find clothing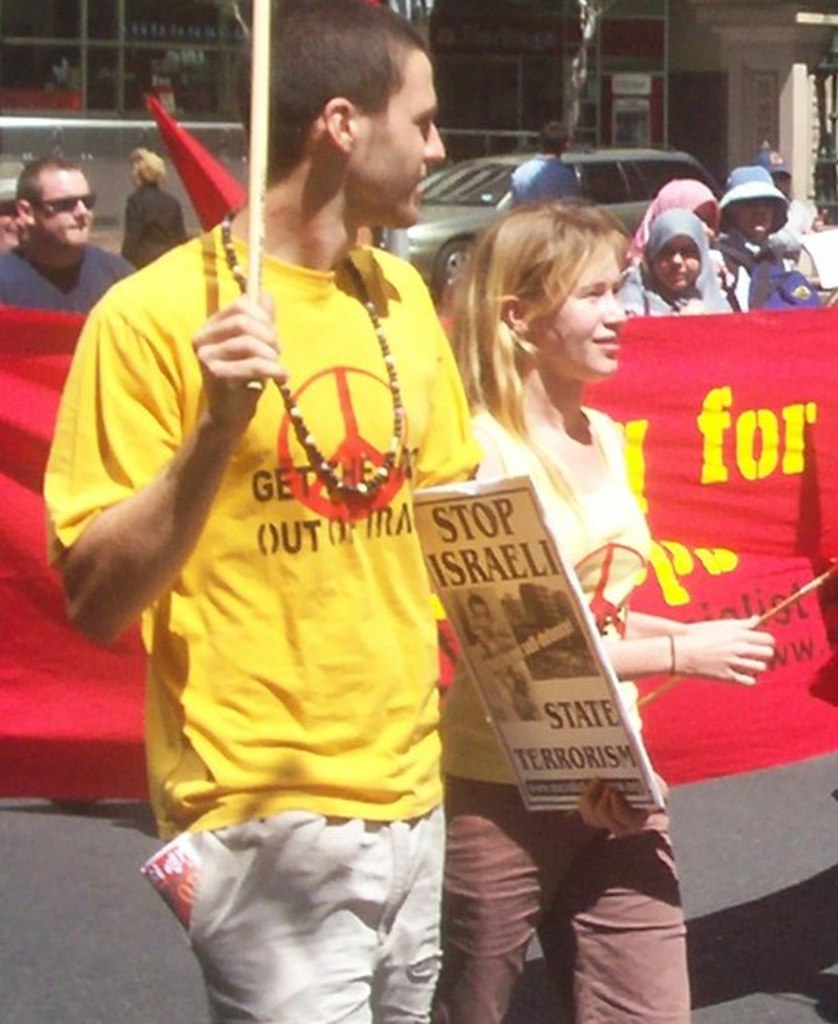
[x1=770, y1=188, x2=816, y2=256]
